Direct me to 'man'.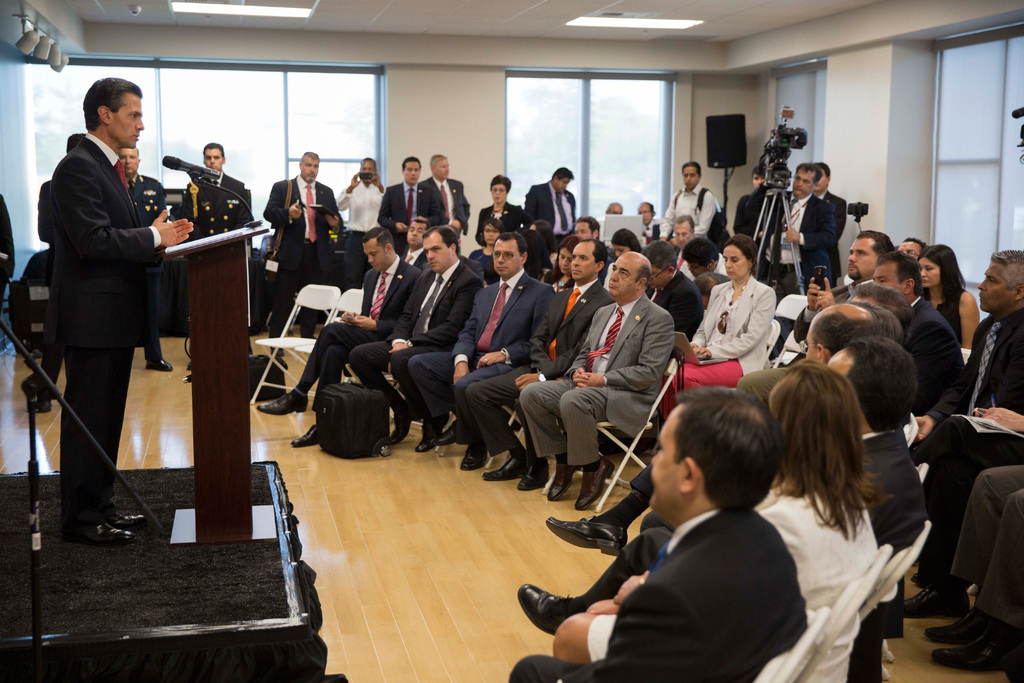
Direction: region(662, 159, 726, 249).
